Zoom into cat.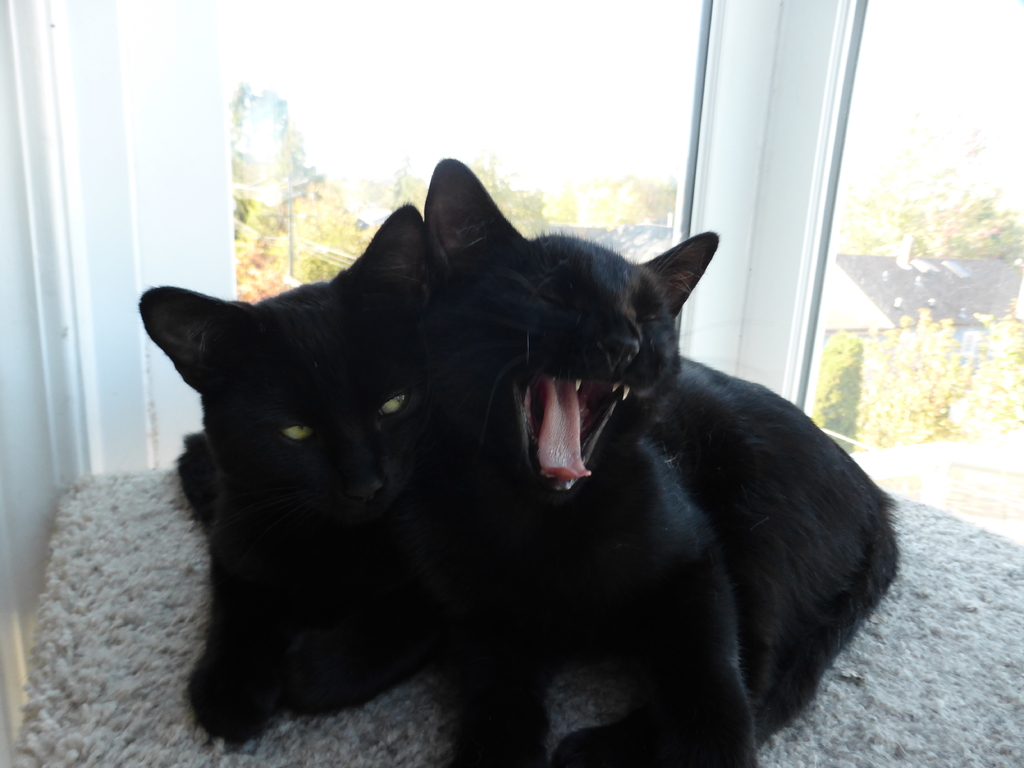
Zoom target: [136,179,462,758].
